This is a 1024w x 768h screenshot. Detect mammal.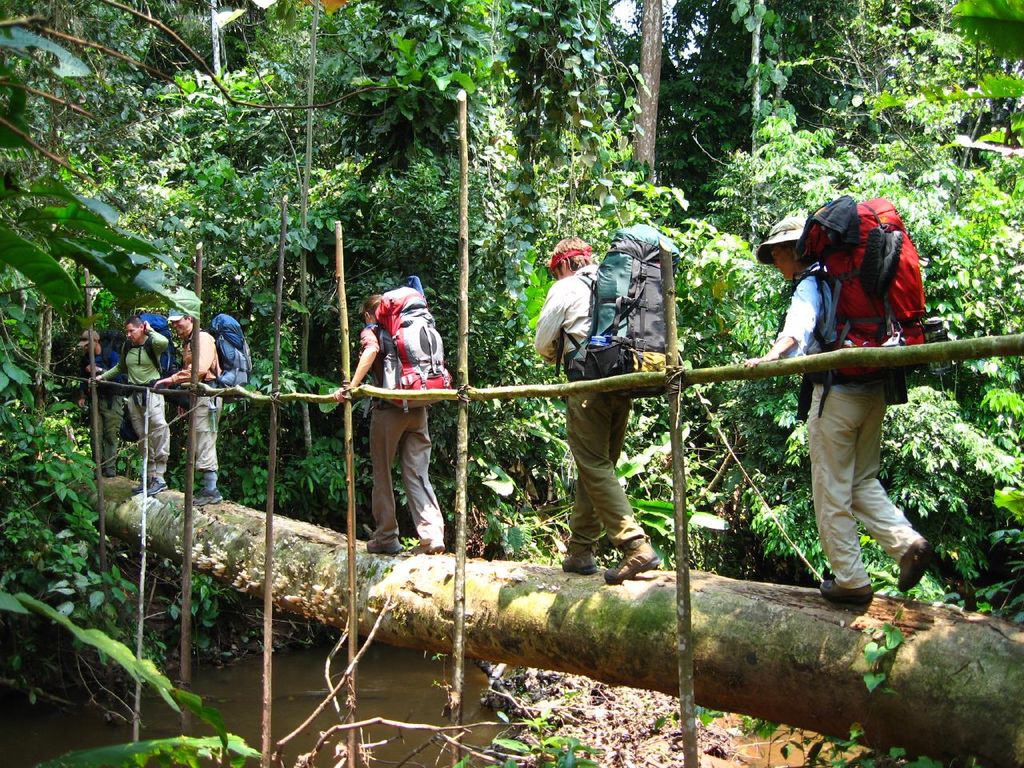
region(530, 234, 661, 583).
